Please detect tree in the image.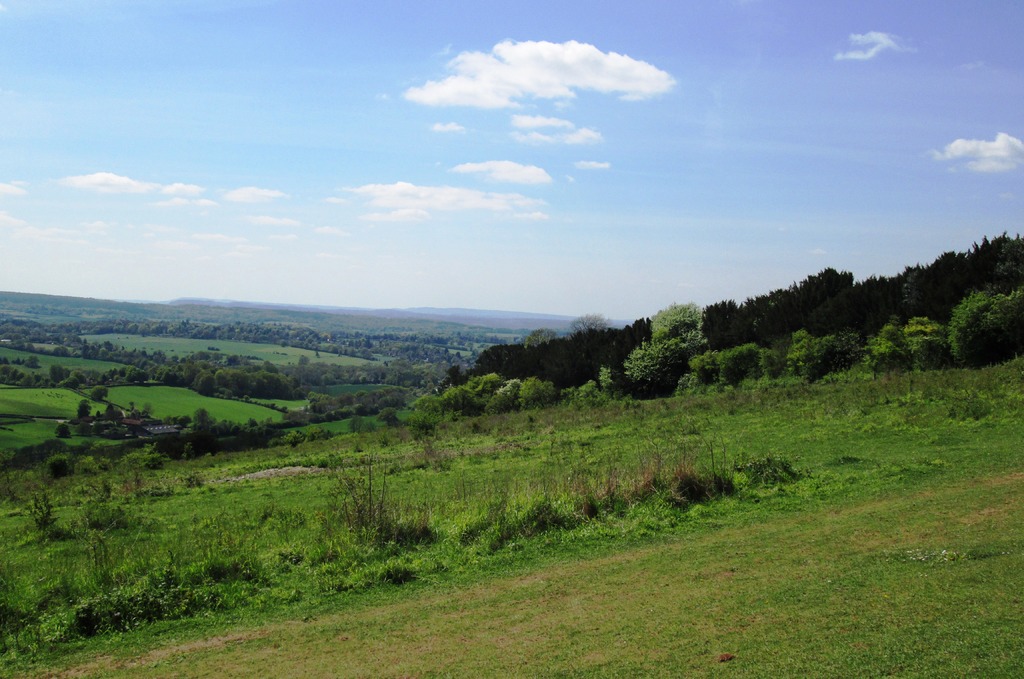
[x1=557, y1=381, x2=611, y2=404].
